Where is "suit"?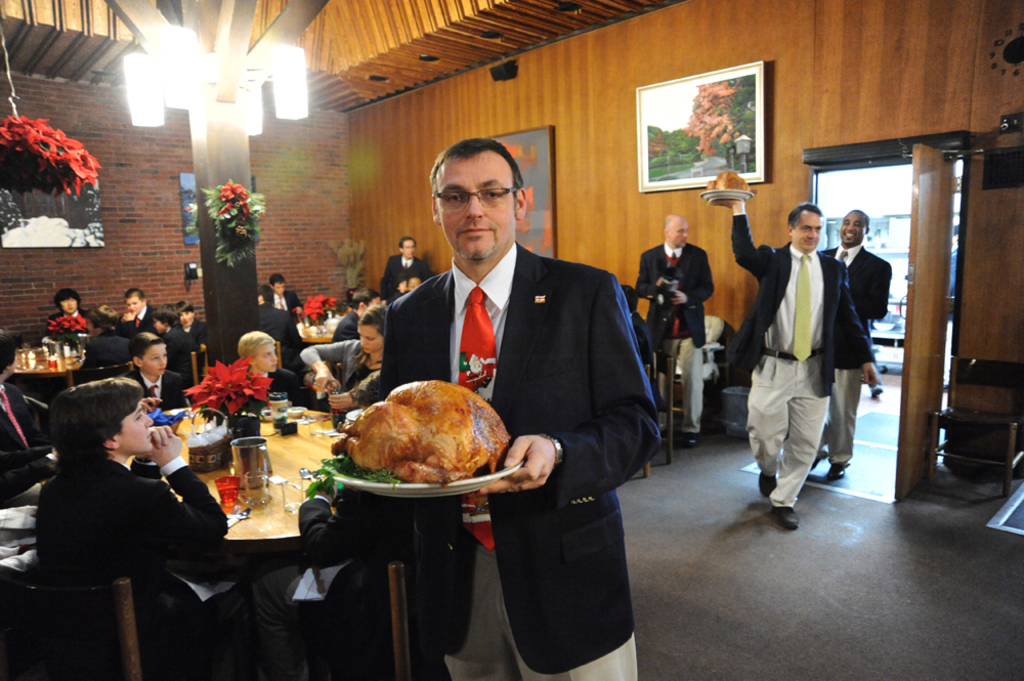
rect(256, 301, 304, 363).
